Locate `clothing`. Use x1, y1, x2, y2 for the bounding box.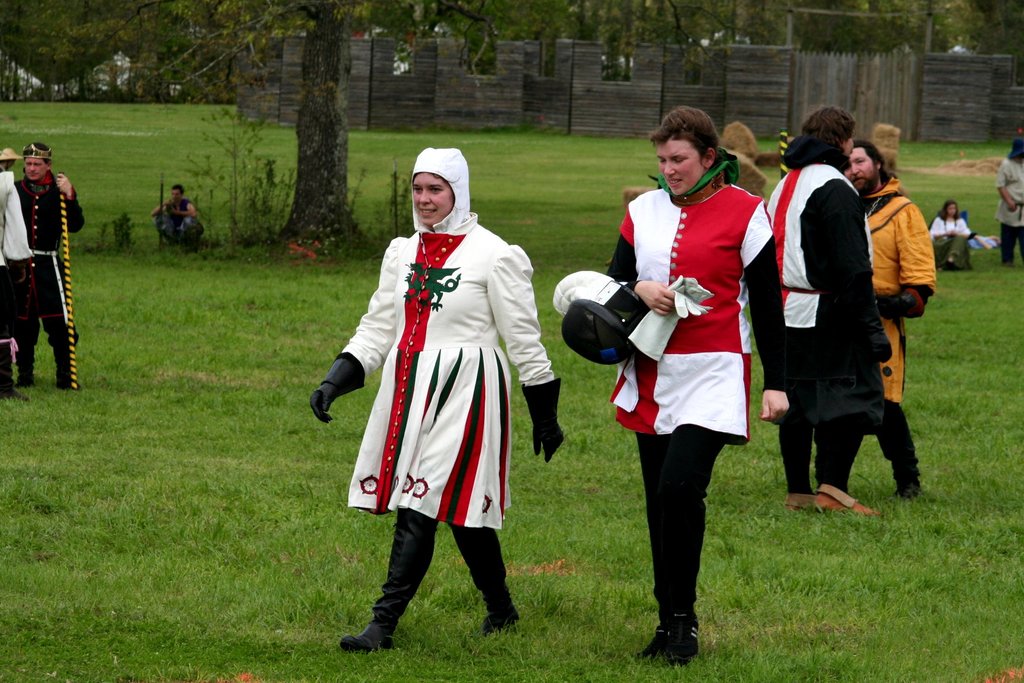
0, 167, 28, 381.
